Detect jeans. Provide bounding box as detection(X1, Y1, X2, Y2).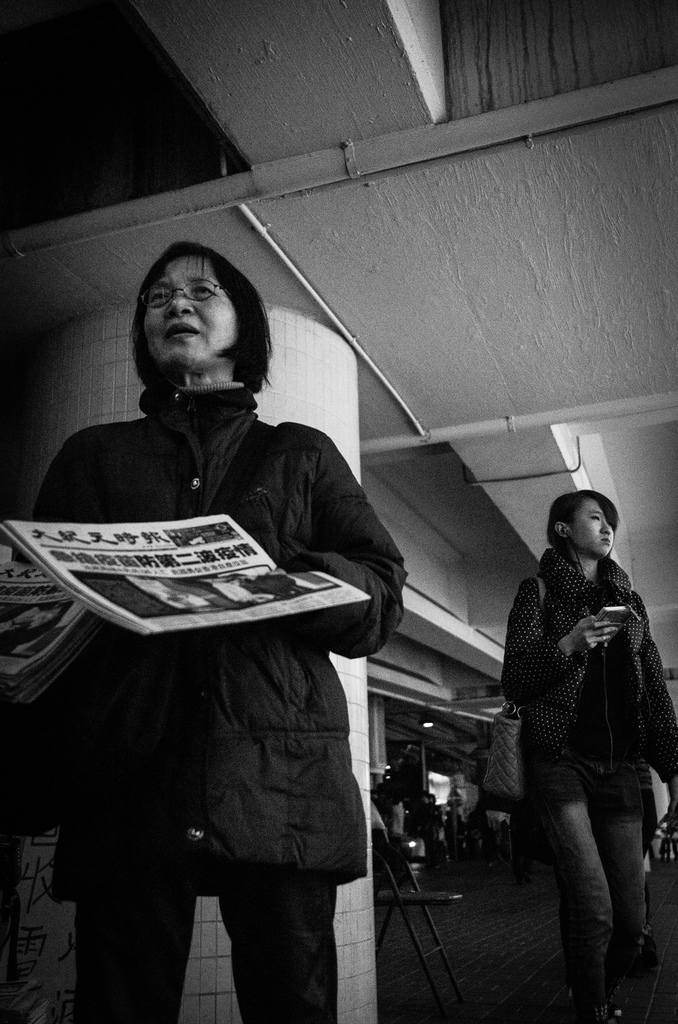
detection(67, 876, 341, 1020).
